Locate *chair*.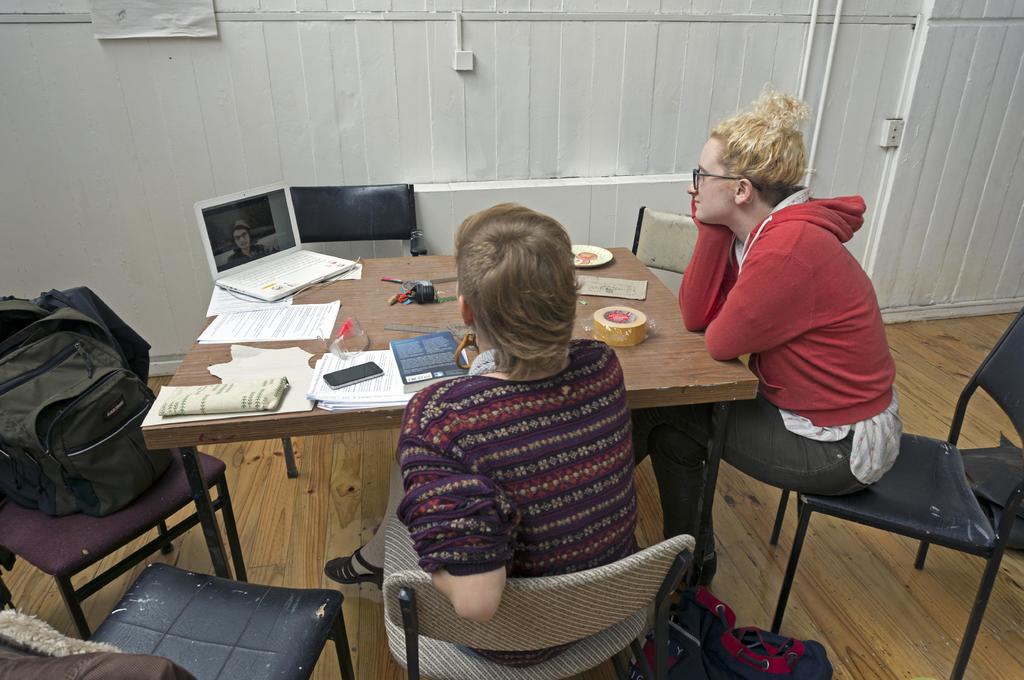
Bounding box: region(278, 182, 430, 475).
